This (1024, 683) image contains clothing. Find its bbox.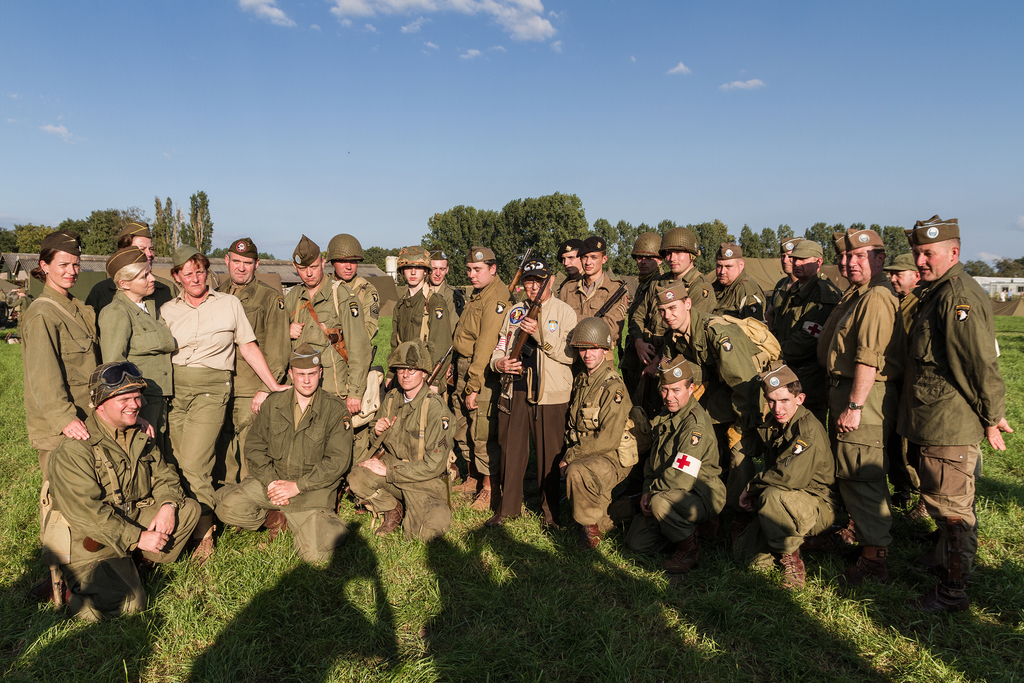
rect(16, 281, 99, 476).
